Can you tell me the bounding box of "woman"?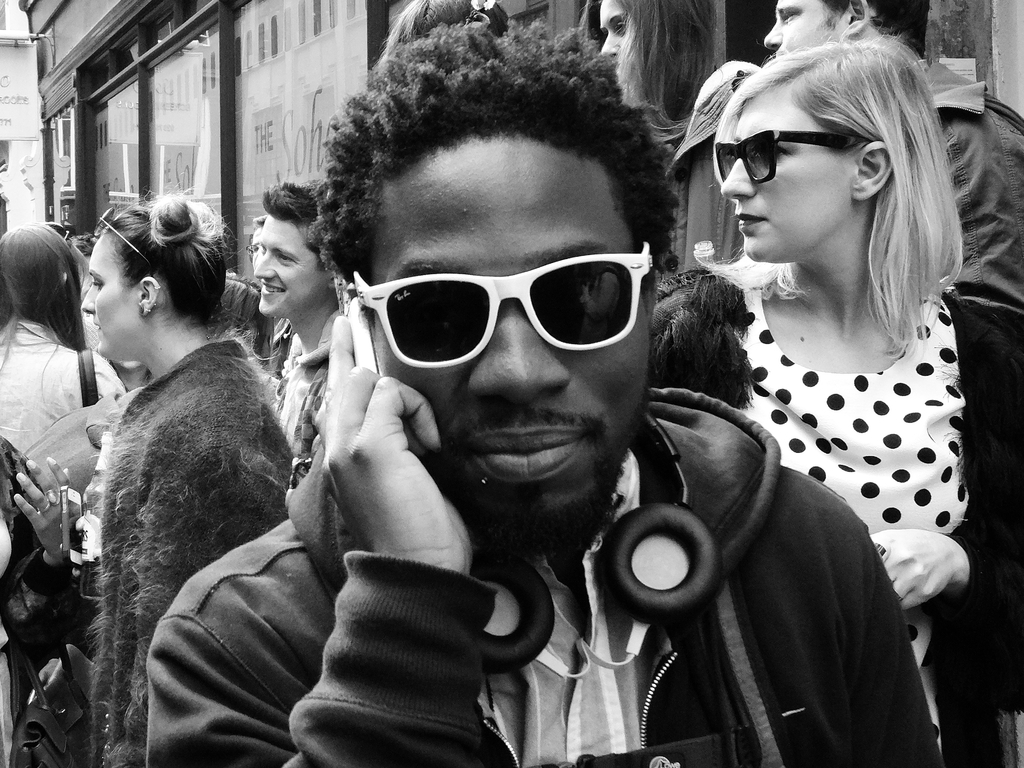
locate(83, 198, 292, 767).
